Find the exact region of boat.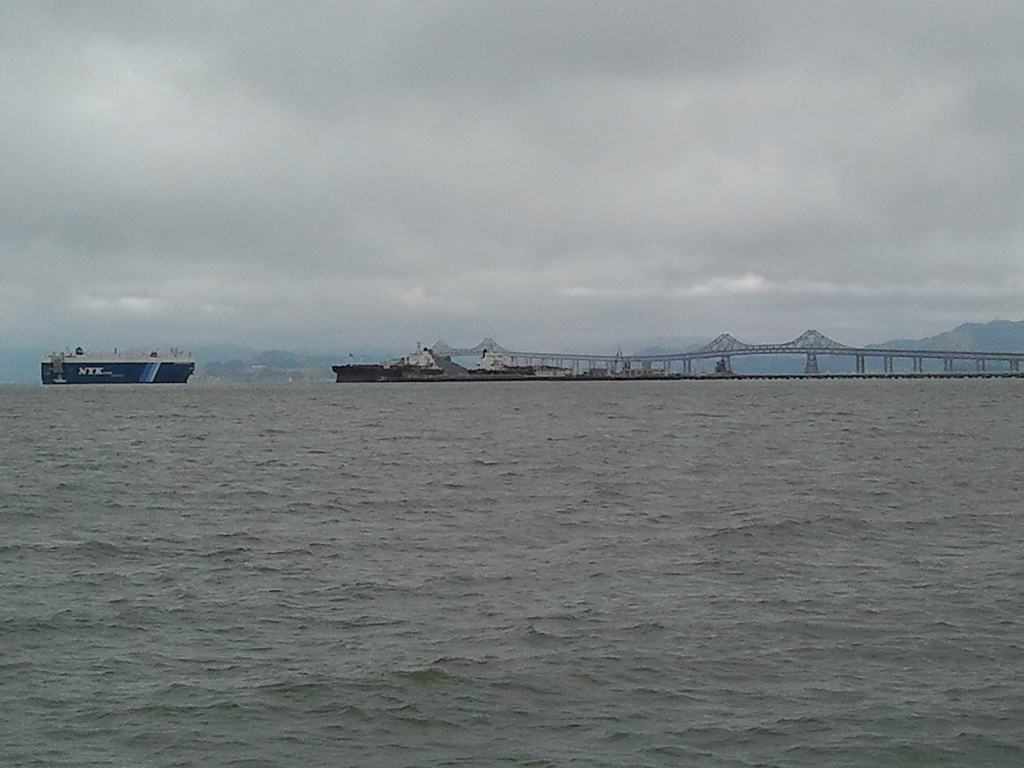
Exact region: box(40, 348, 198, 385).
